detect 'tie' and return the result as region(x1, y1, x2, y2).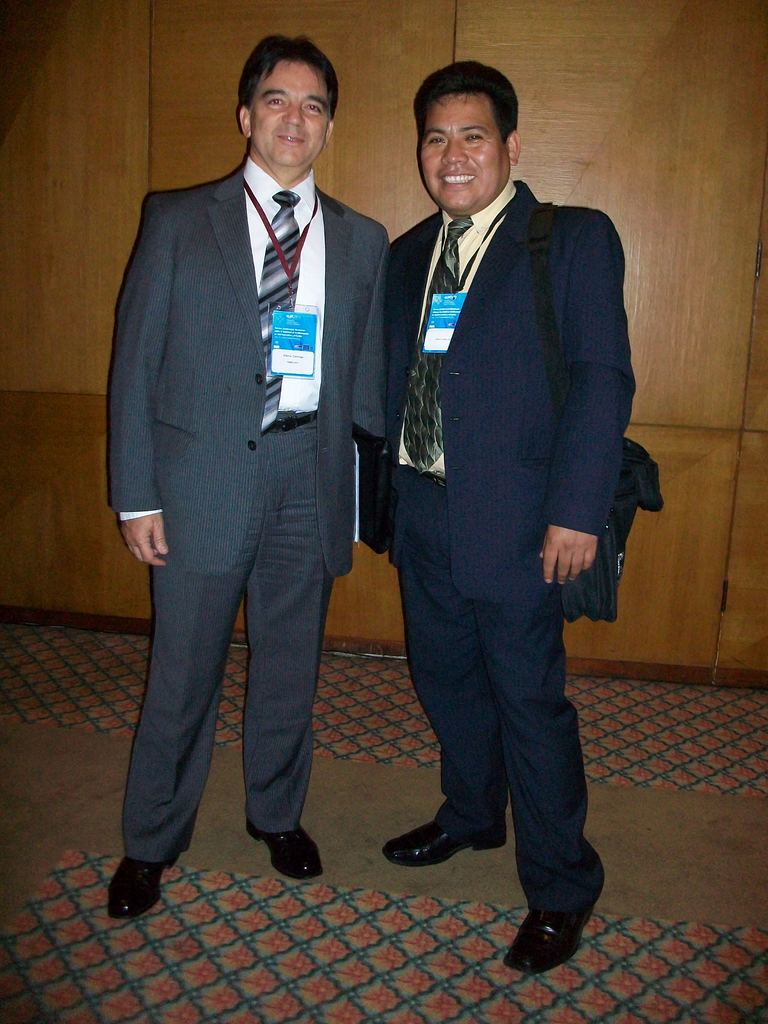
region(260, 186, 301, 428).
